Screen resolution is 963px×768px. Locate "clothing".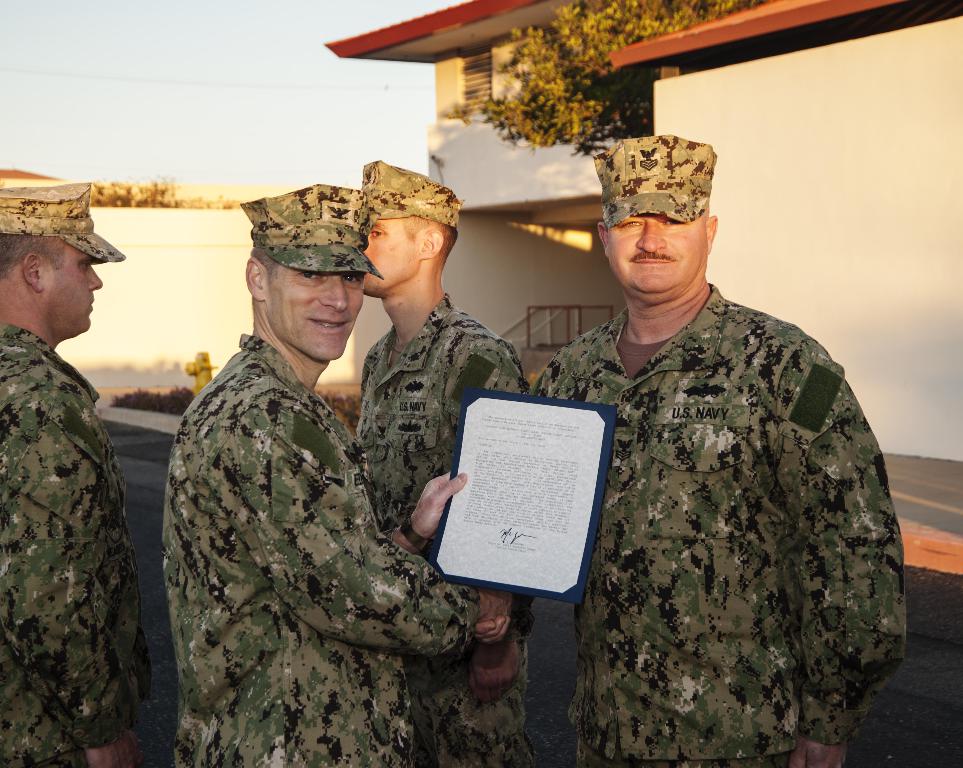
bbox=(0, 322, 164, 767).
